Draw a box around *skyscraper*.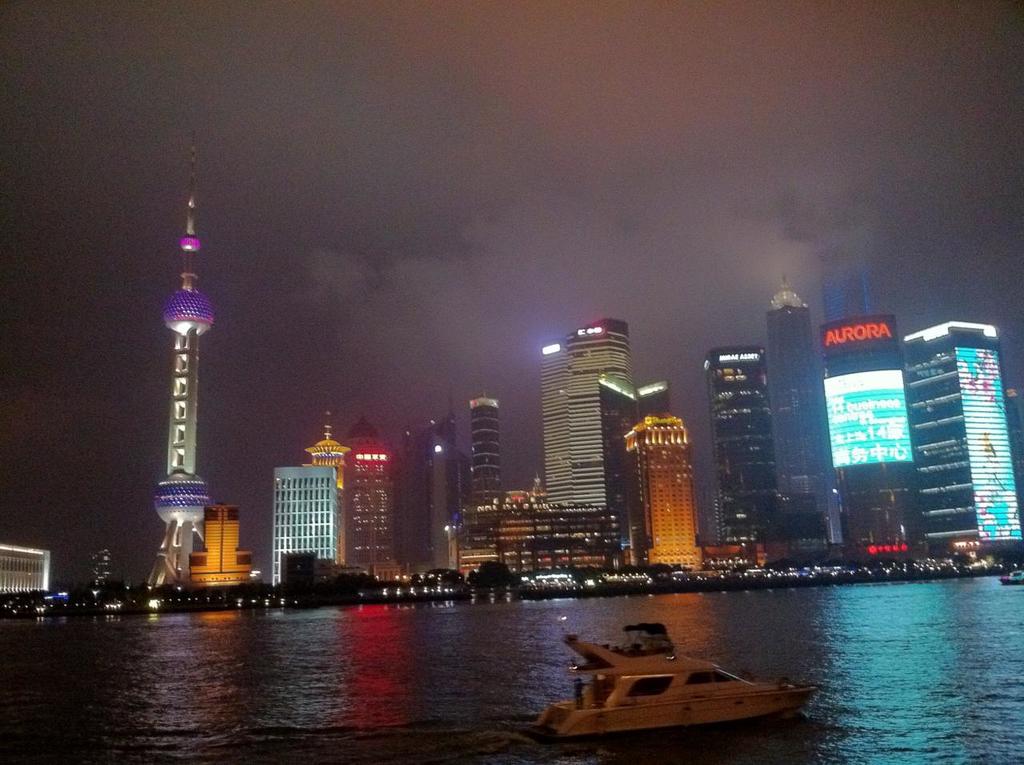
(left=537, top=322, right=643, bottom=507).
